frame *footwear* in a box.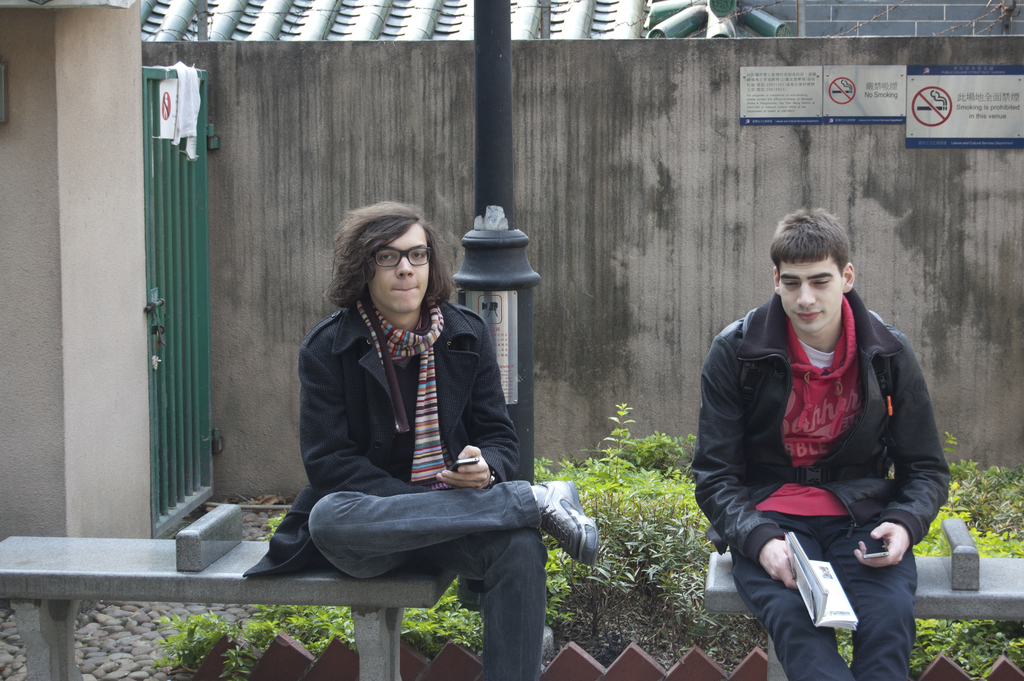
[left=537, top=477, right=599, bottom=569].
